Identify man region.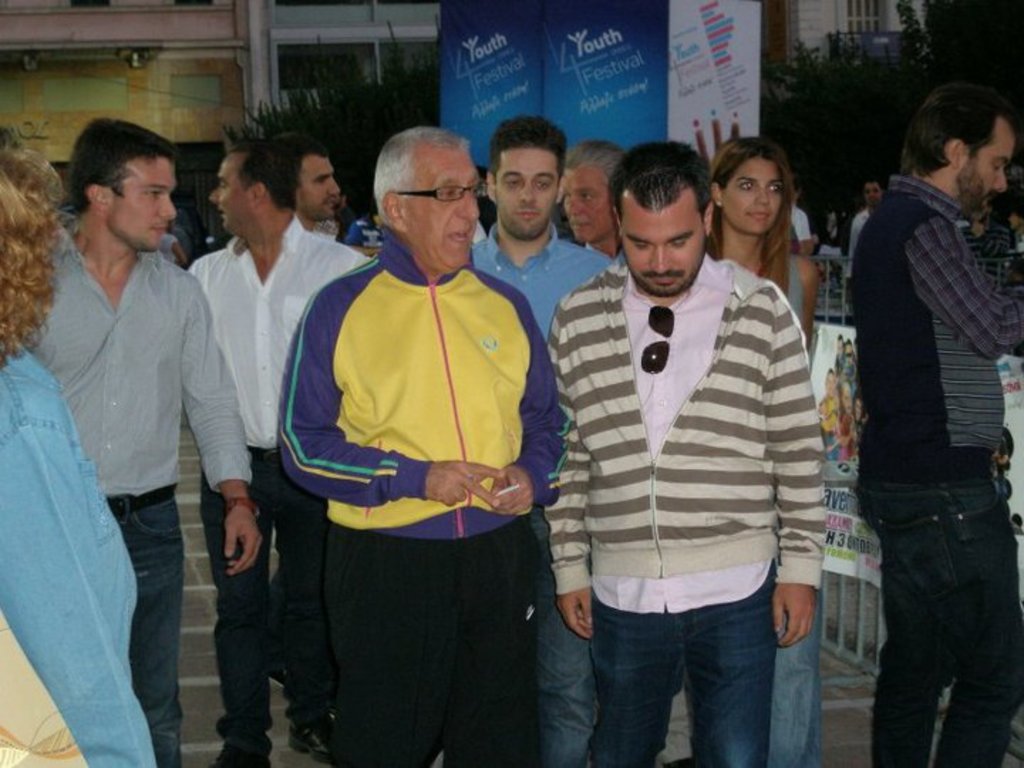
Region: (x1=548, y1=142, x2=823, y2=767).
